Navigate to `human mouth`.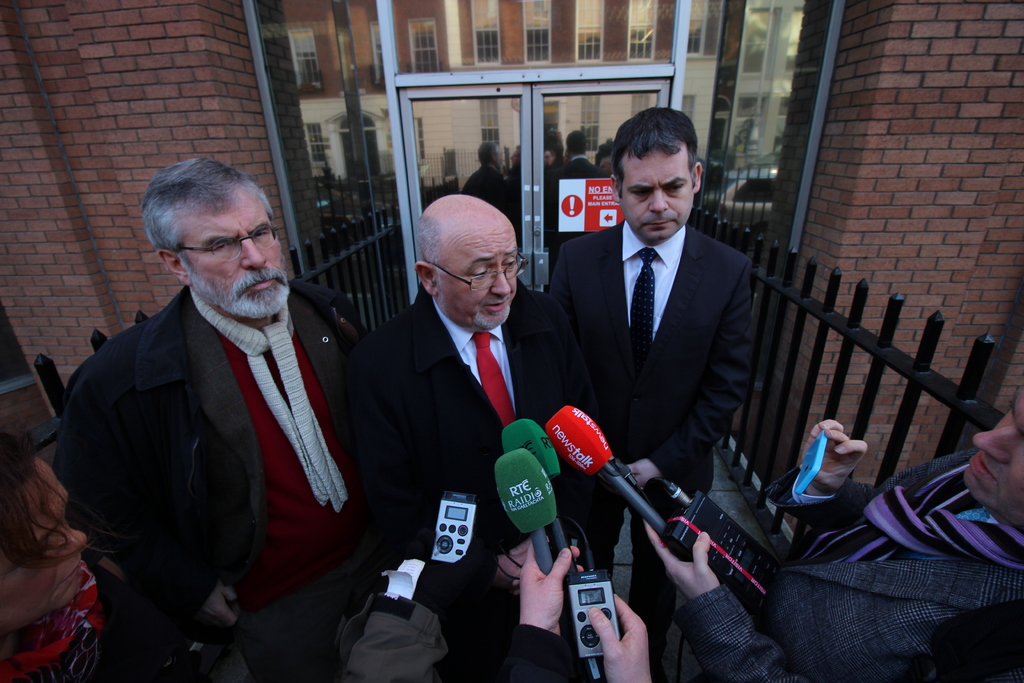
Navigation target: bbox=(241, 274, 278, 292).
